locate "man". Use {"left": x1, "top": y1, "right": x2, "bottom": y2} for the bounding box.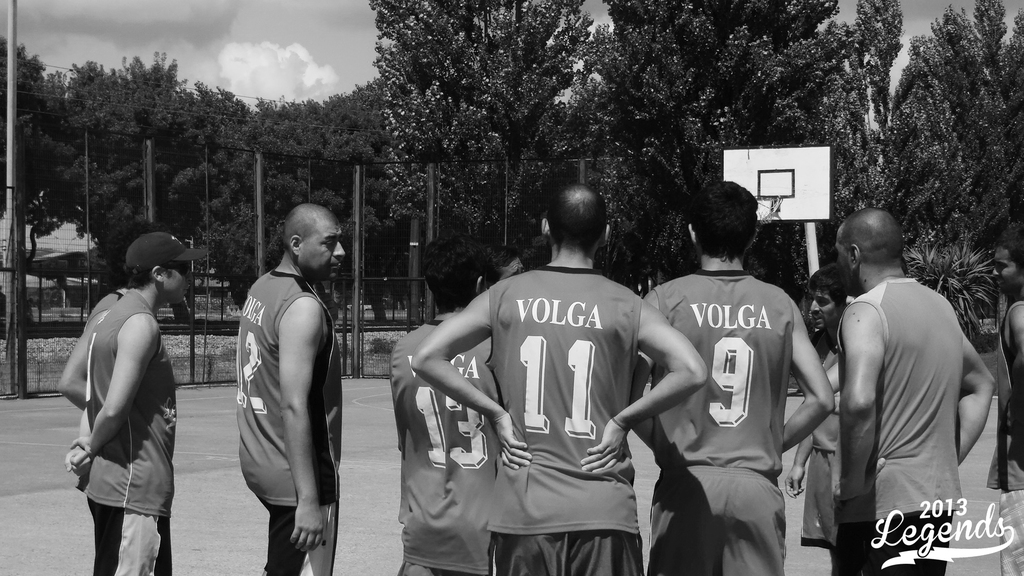
{"left": 781, "top": 255, "right": 846, "bottom": 575}.
